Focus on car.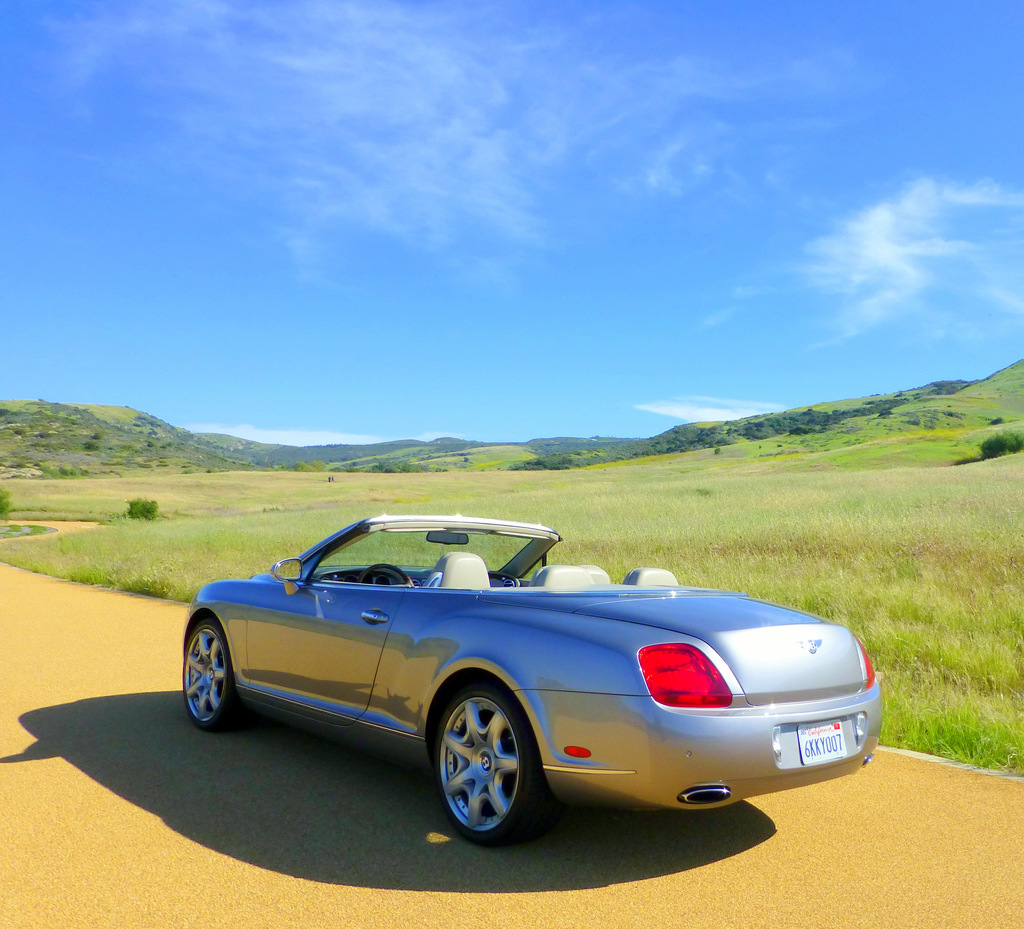
Focused at Rect(179, 513, 890, 855).
